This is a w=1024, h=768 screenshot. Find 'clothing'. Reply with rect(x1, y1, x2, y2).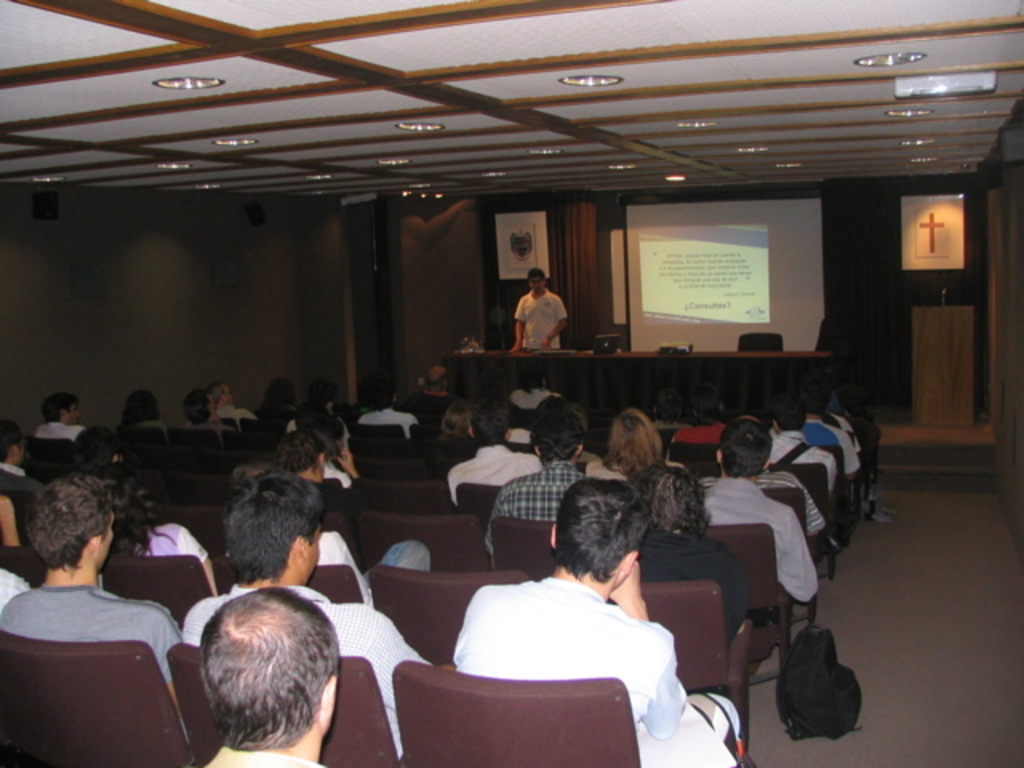
rect(704, 475, 818, 602).
